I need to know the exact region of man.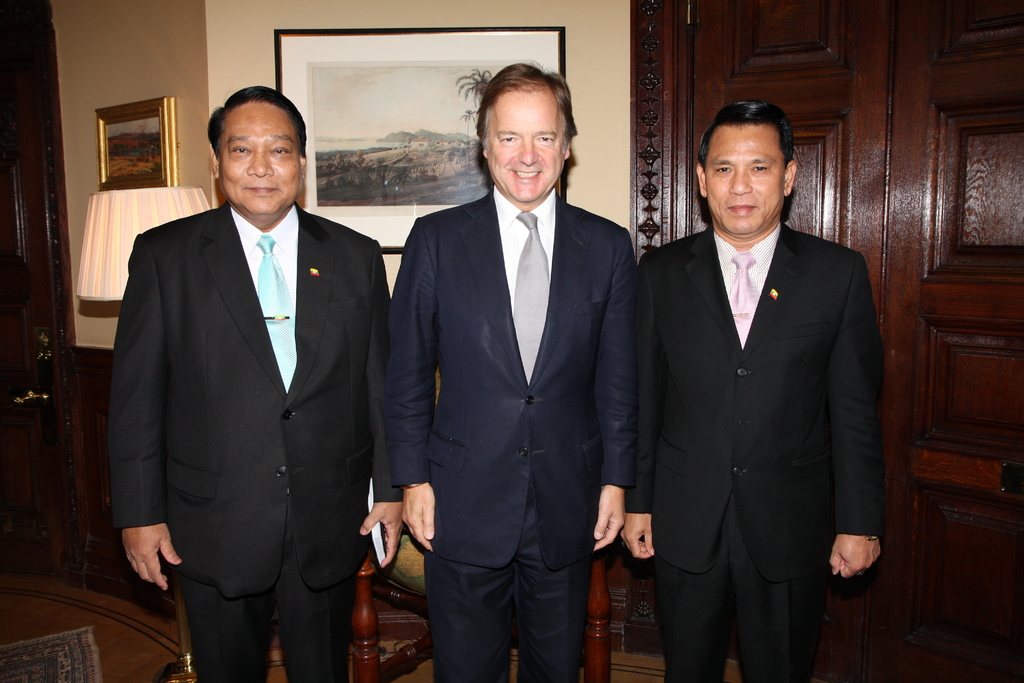
Region: <bbox>632, 87, 895, 682</bbox>.
